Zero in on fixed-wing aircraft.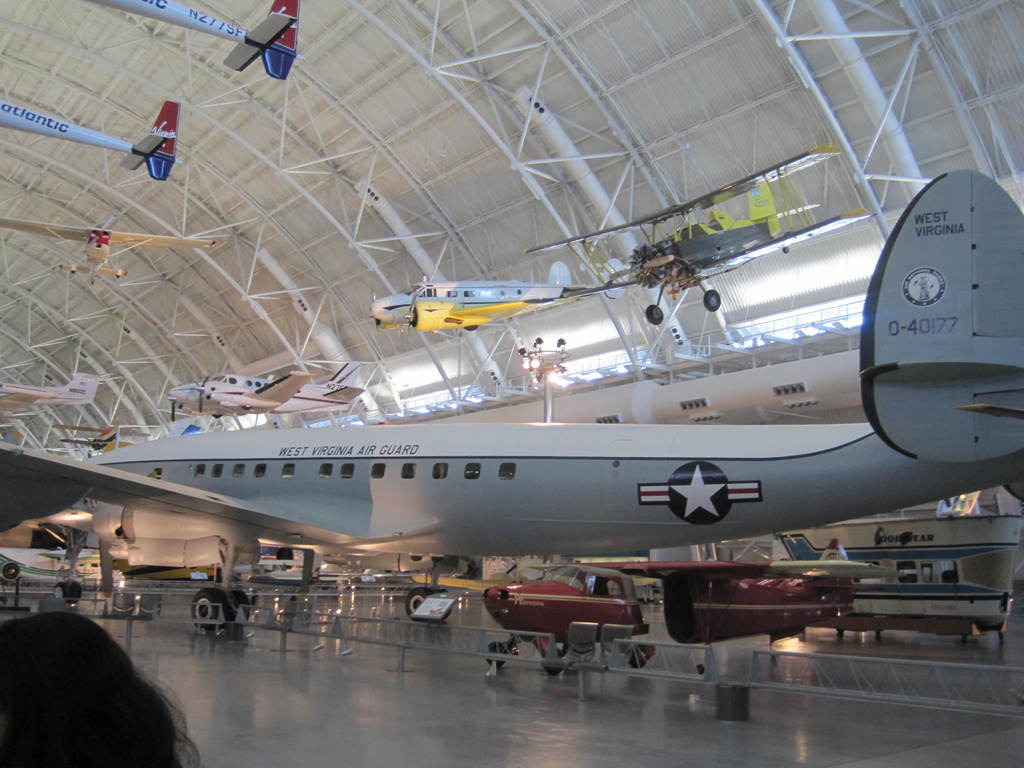
Zeroed in: bbox=(168, 360, 366, 422).
